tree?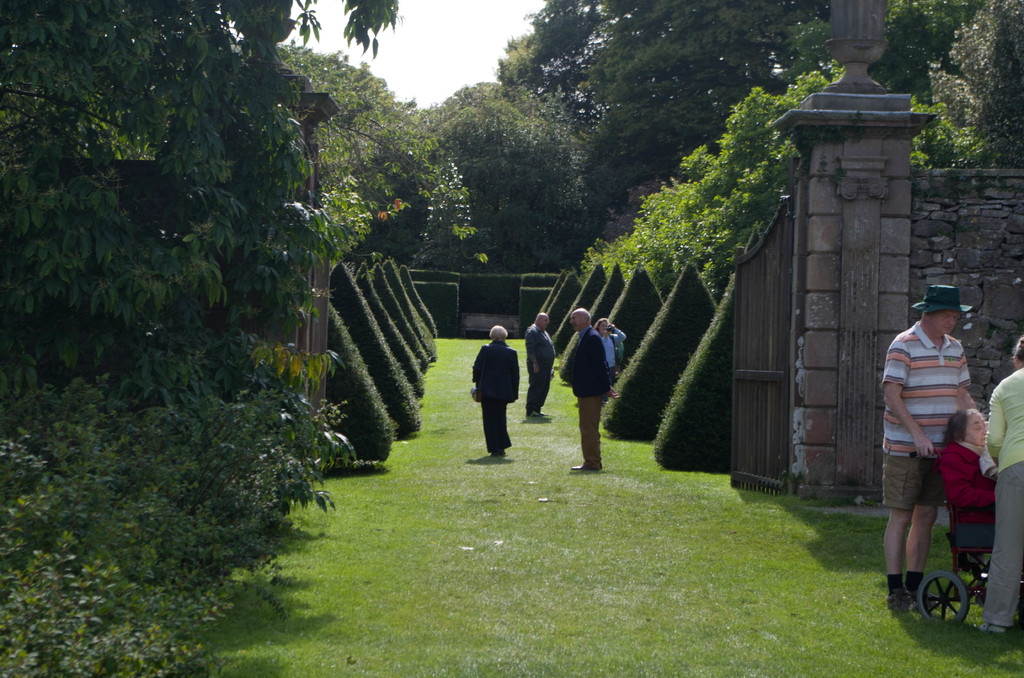
l=139, t=8, r=936, b=526
